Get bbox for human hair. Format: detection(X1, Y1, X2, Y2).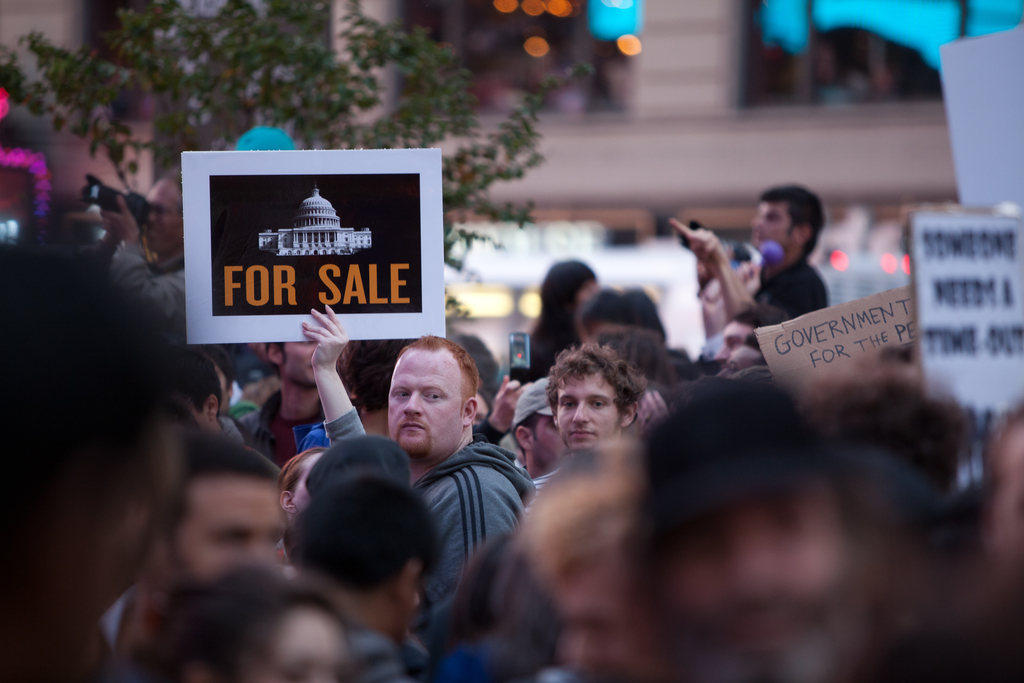
detection(124, 551, 355, 682).
